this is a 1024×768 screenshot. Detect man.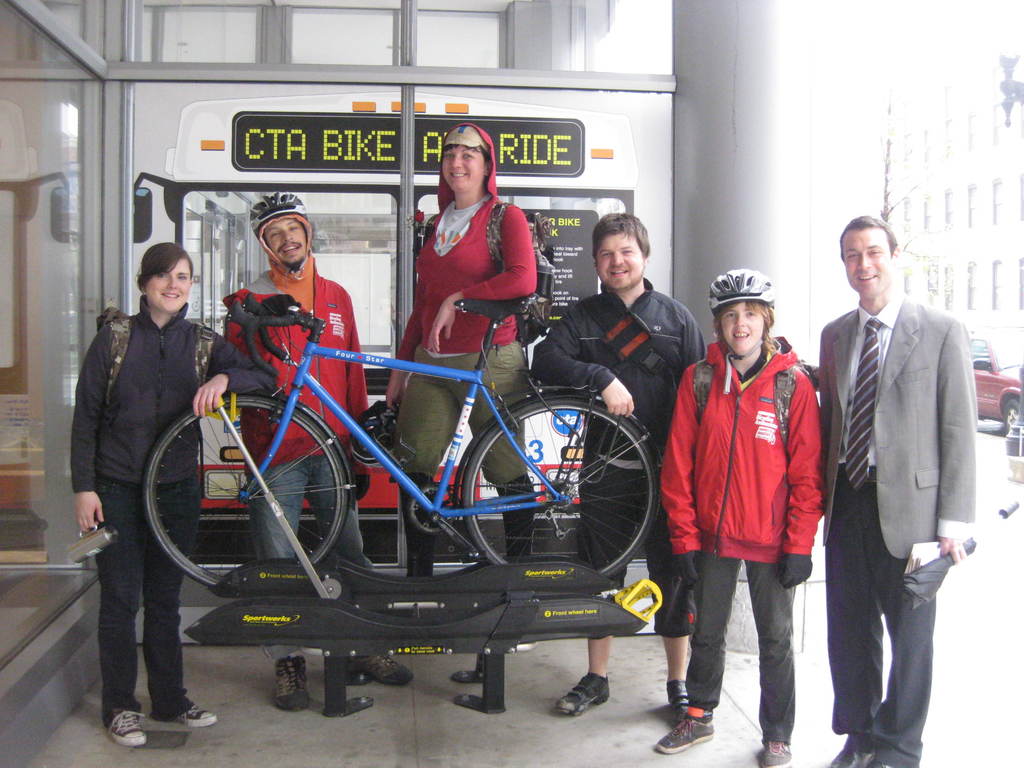
(217,190,412,710).
